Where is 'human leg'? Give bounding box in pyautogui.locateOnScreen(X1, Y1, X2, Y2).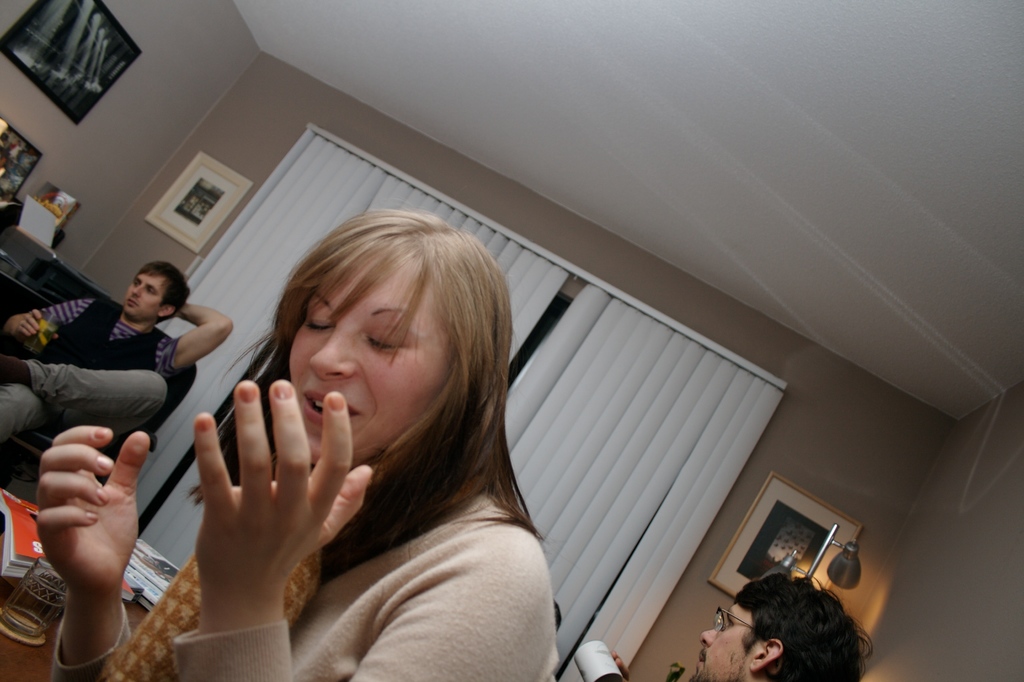
pyautogui.locateOnScreen(0, 366, 167, 426).
